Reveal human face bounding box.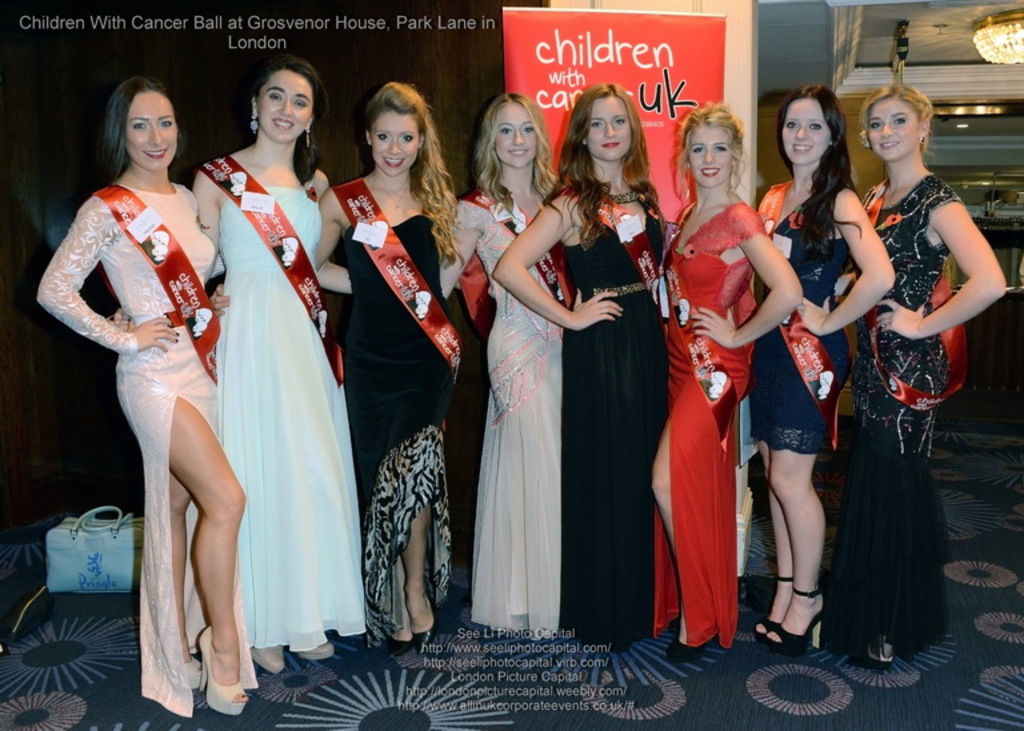
Revealed: locate(784, 97, 825, 165).
